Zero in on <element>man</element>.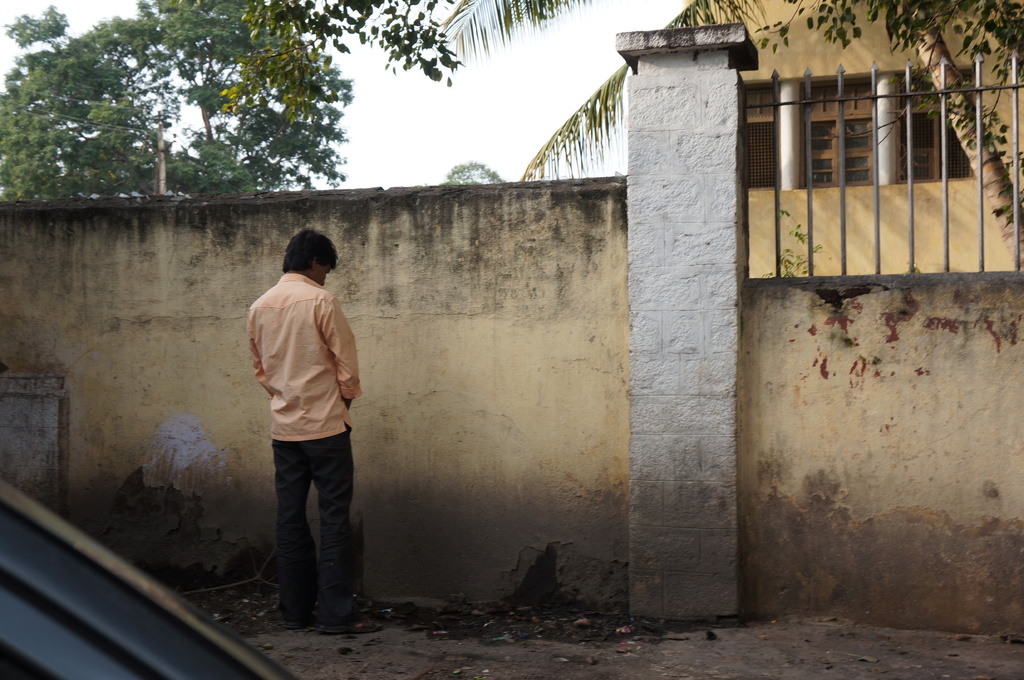
Zeroed in: region(247, 225, 371, 634).
